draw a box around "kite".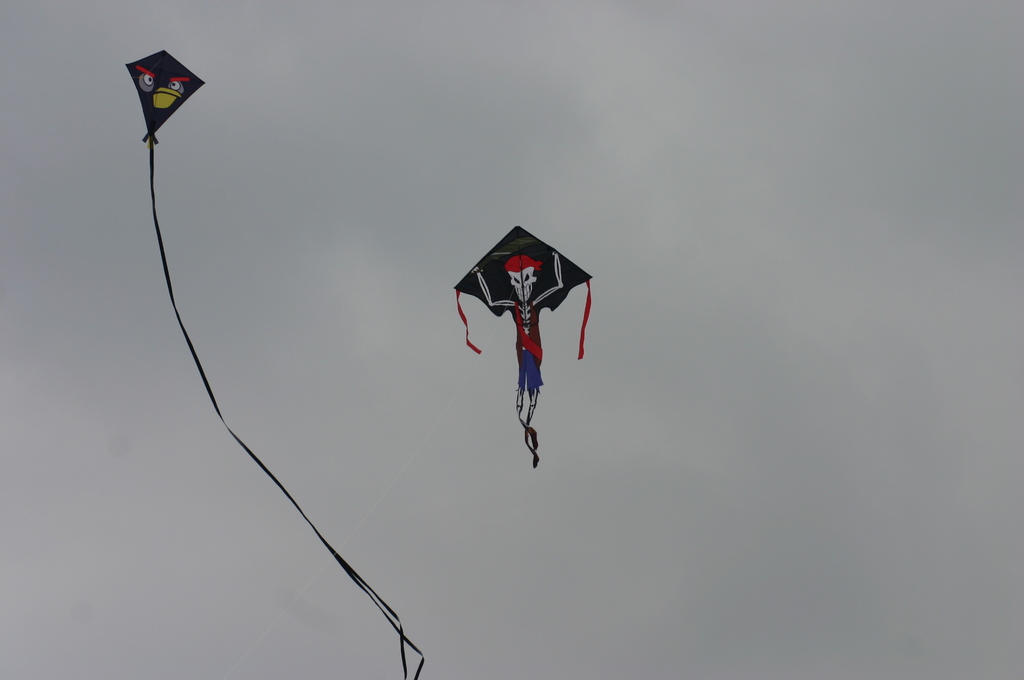
crop(452, 222, 593, 470).
